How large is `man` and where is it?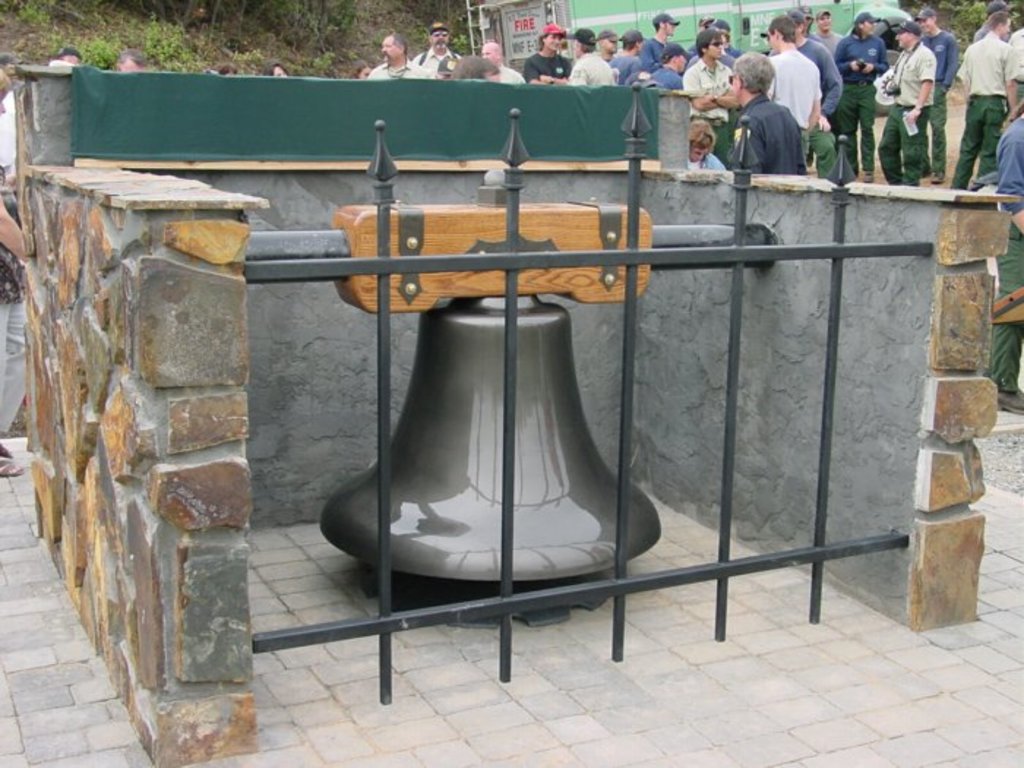
Bounding box: rect(645, 44, 686, 88).
